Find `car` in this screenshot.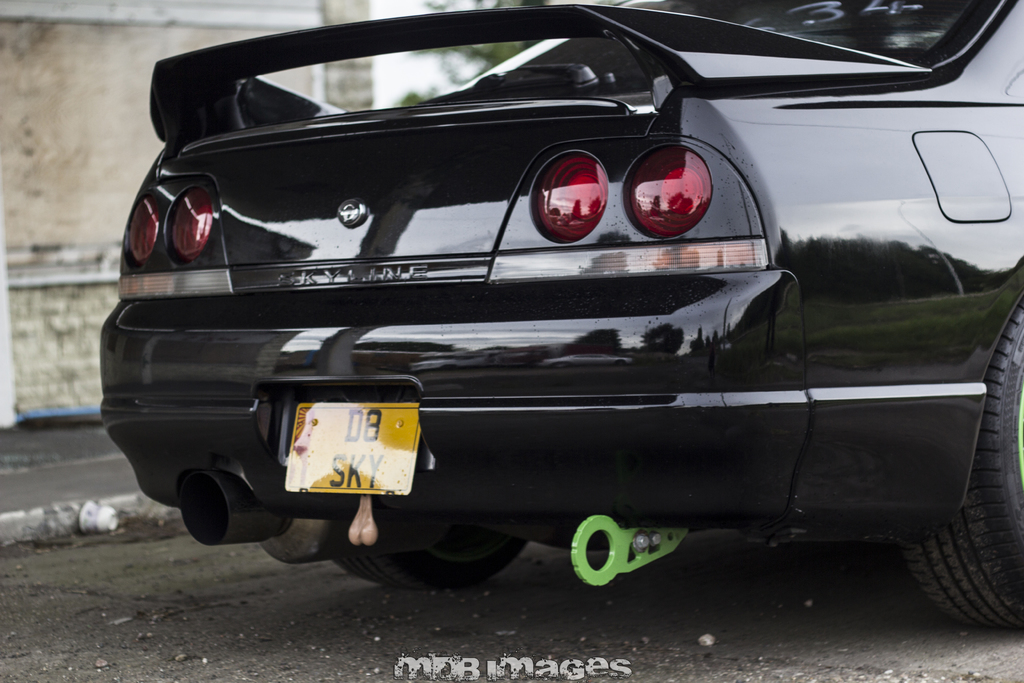
The bounding box for `car` is 91:0:1023:636.
